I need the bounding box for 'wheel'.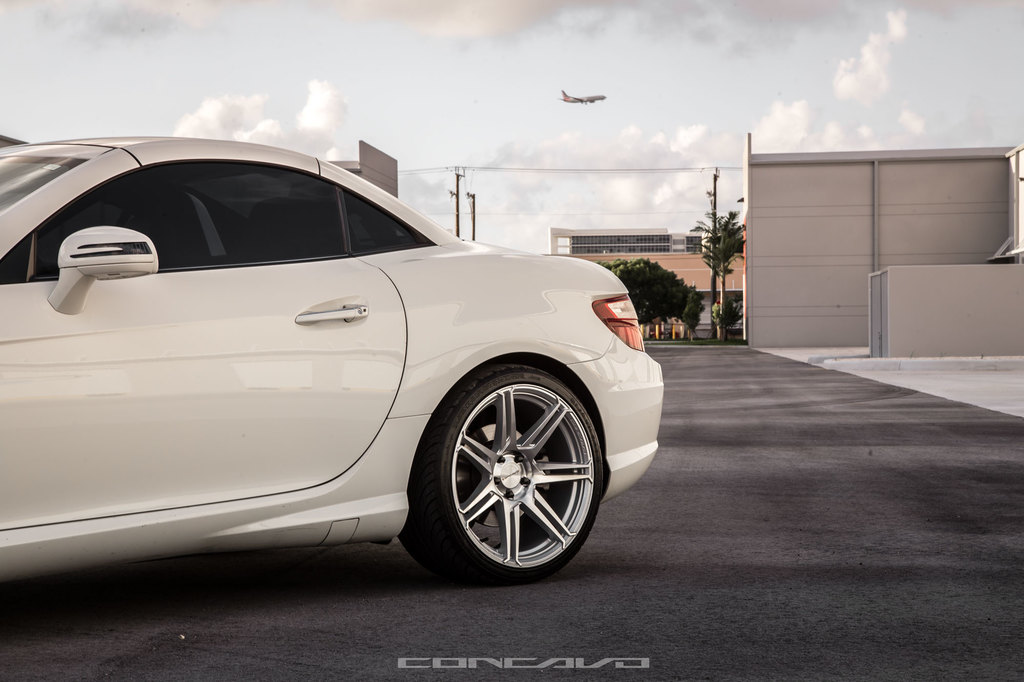
Here it is: 404/357/609/579.
